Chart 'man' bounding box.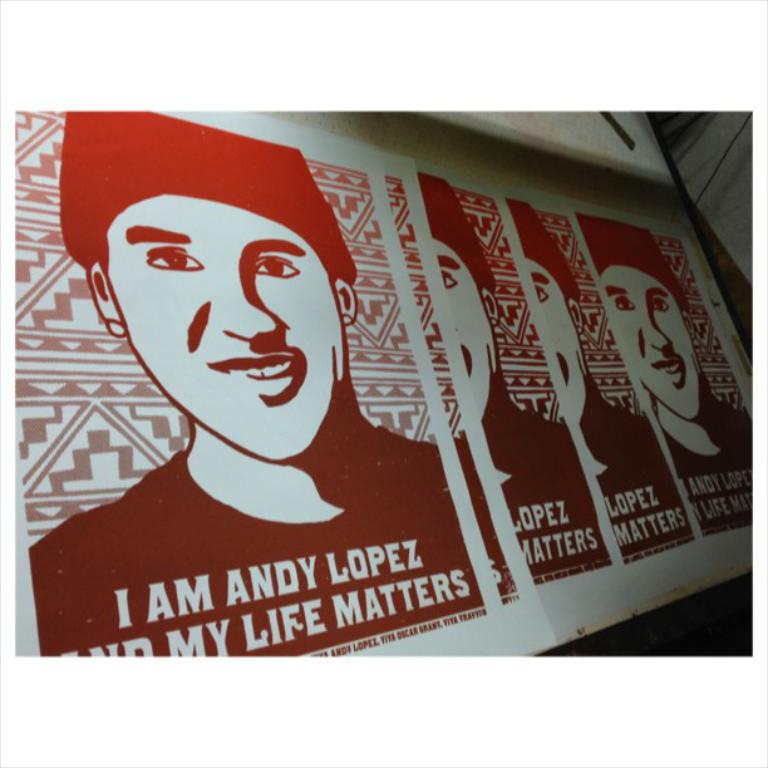
Charted: bbox=[581, 210, 750, 535].
